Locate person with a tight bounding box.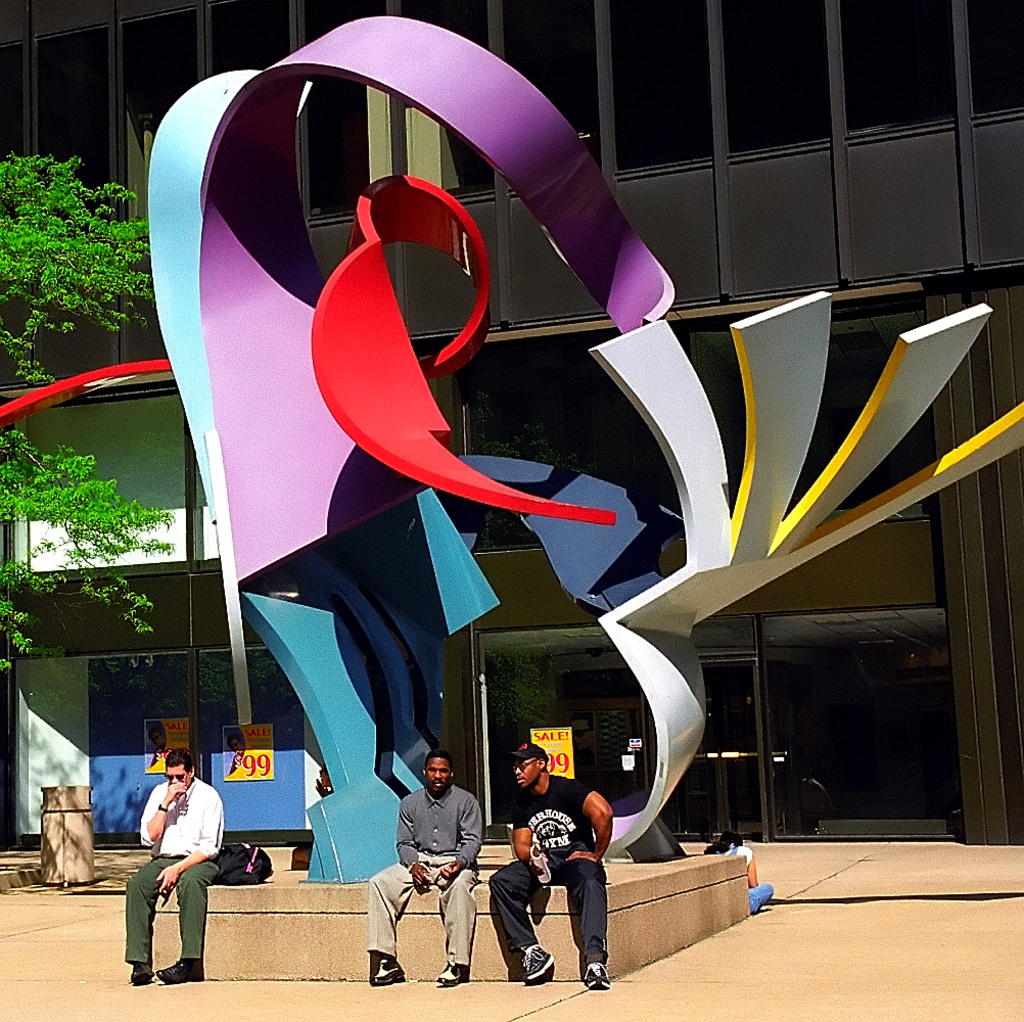
bbox=[368, 751, 481, 987].
